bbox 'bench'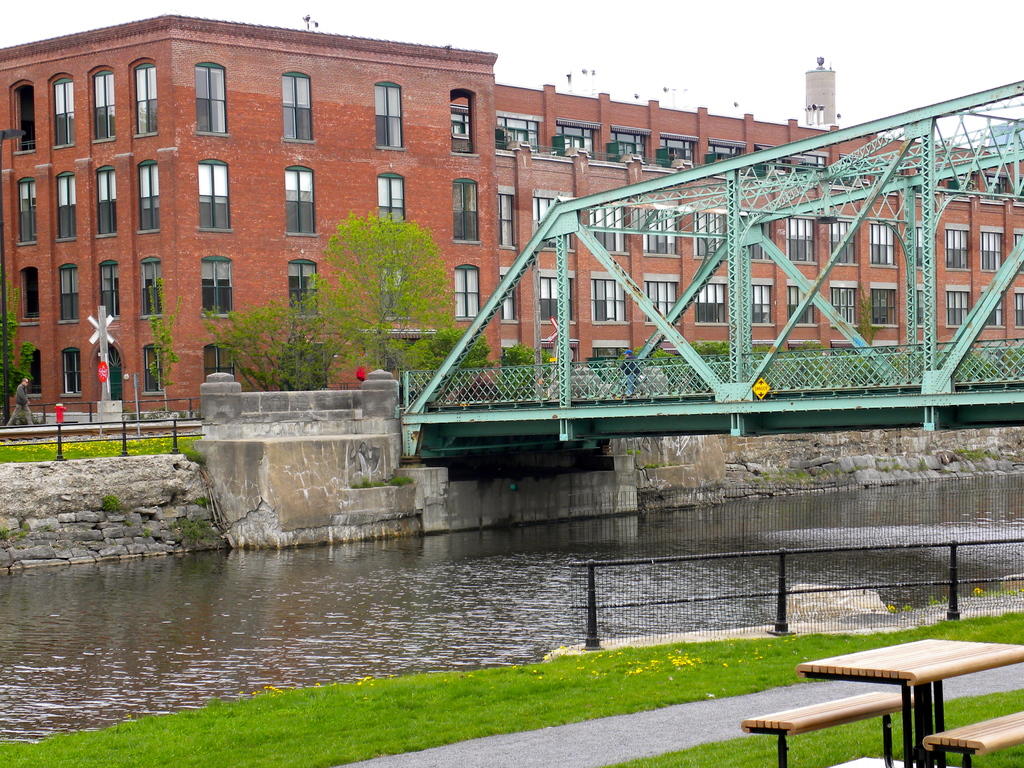
723, 698, 916, 767
